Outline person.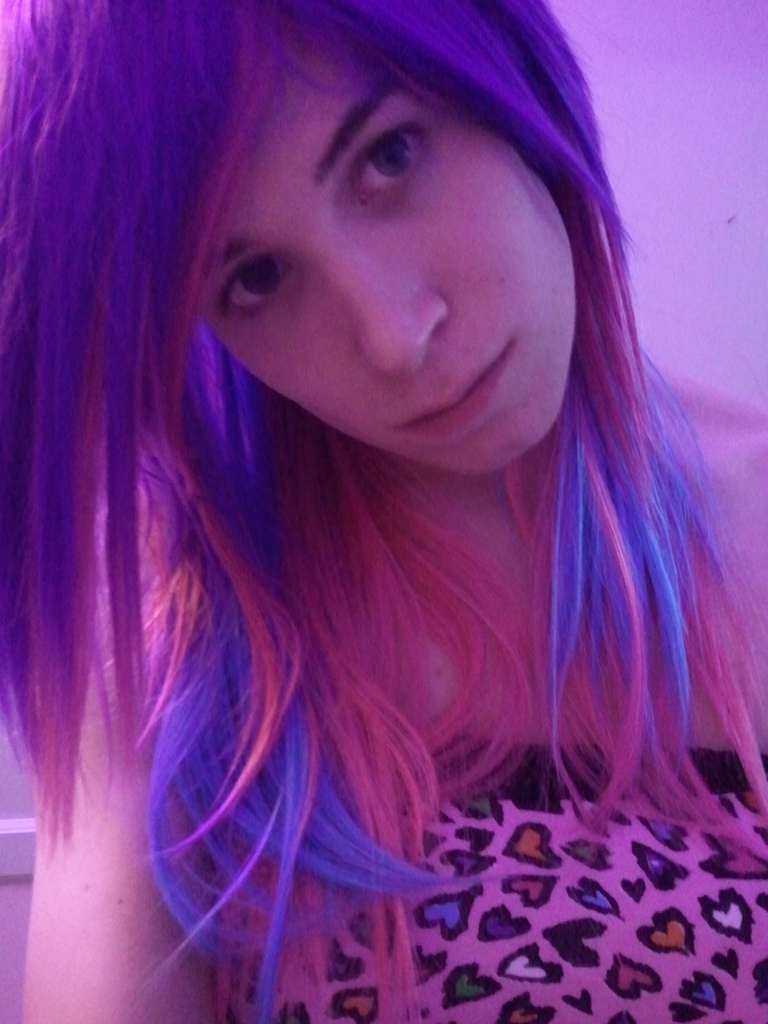
Outline: x1=0, y1=0, x2=767, y2=993.
